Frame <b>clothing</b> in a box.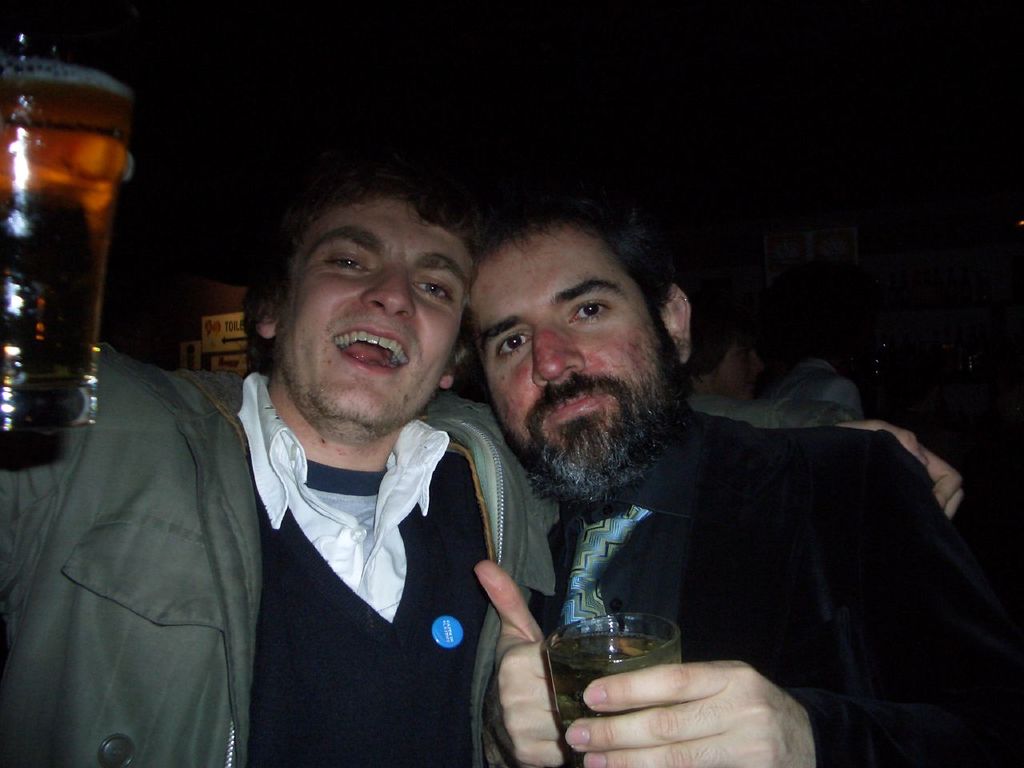
crop(528, 398, 1018, 766).
